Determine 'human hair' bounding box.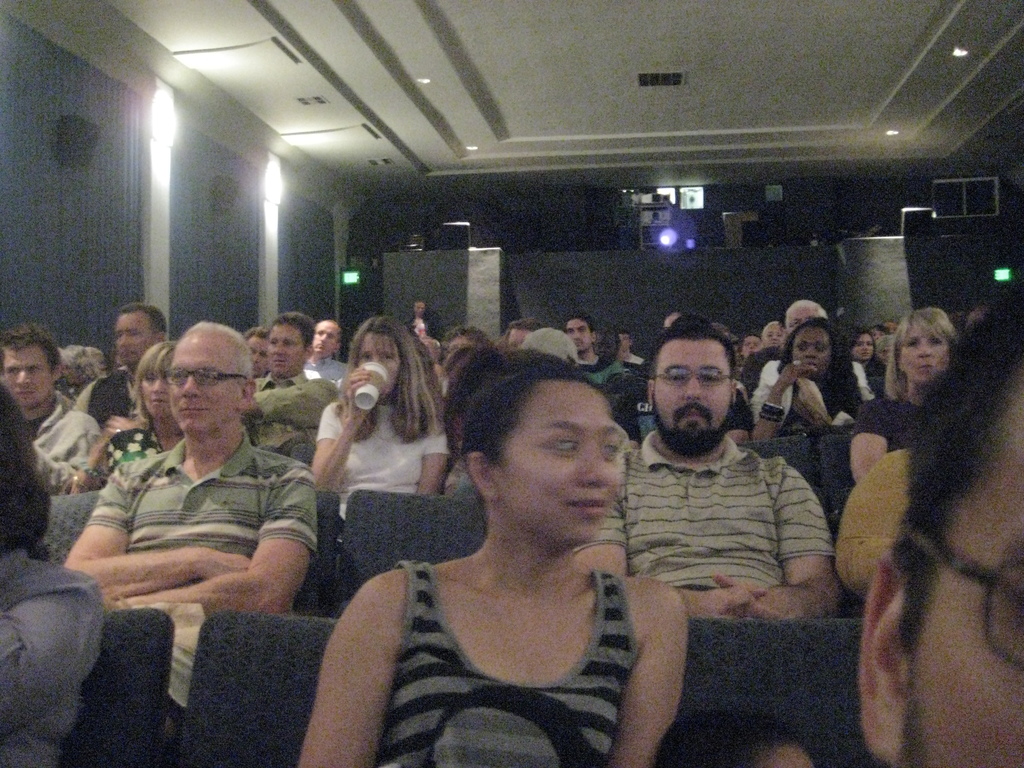
Determined: (444,325,497,340).
